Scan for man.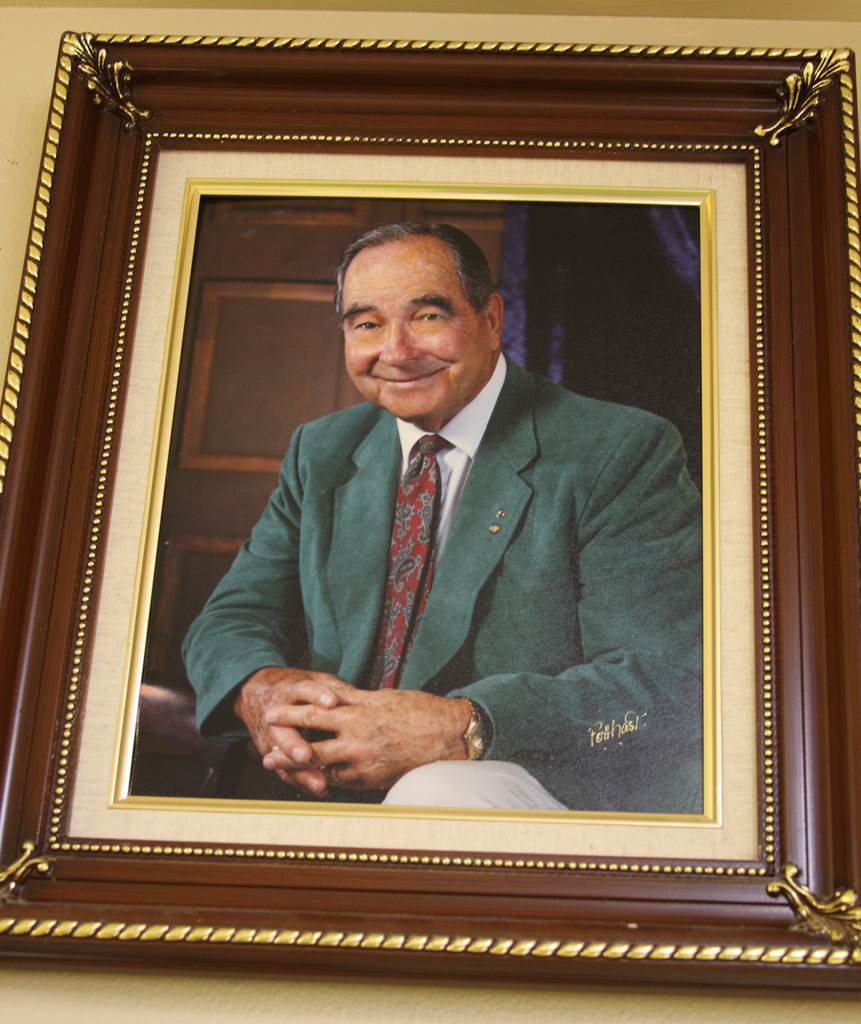
Scan result: [186,226,720,827].
